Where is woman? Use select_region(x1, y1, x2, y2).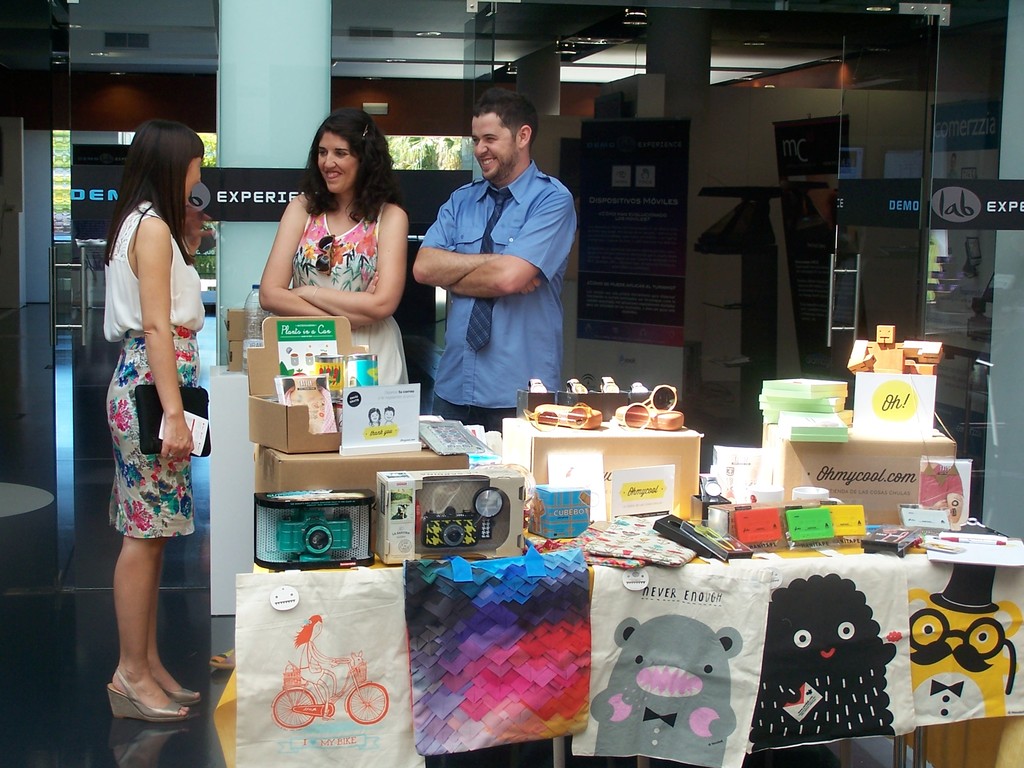
select_region(362, 405, 383, 436).
